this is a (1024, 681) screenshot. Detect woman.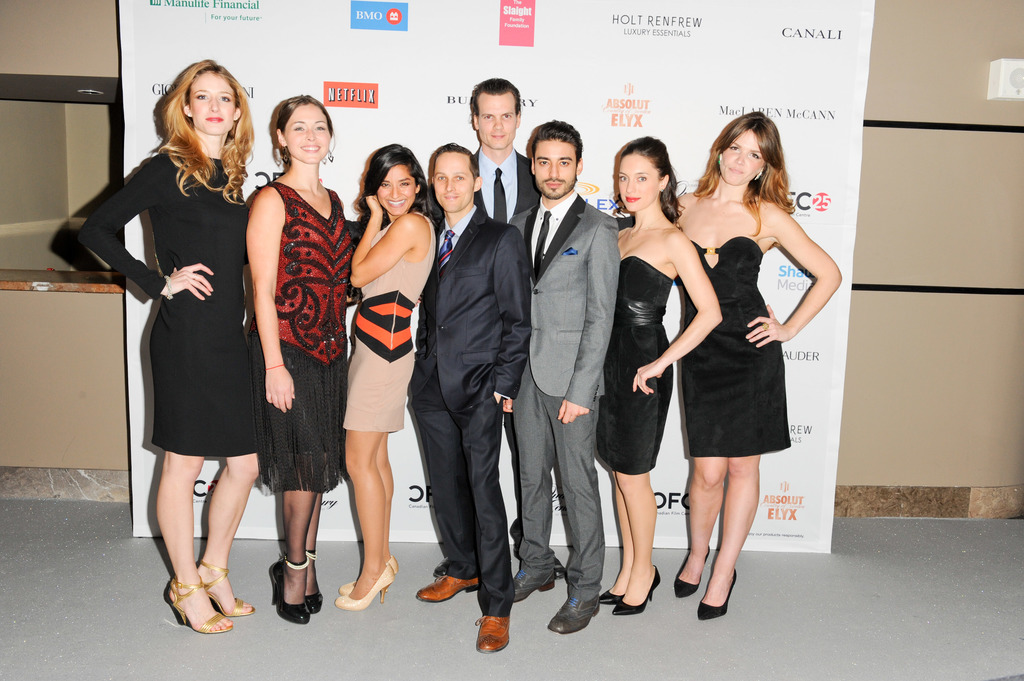
337/146/439/611.
